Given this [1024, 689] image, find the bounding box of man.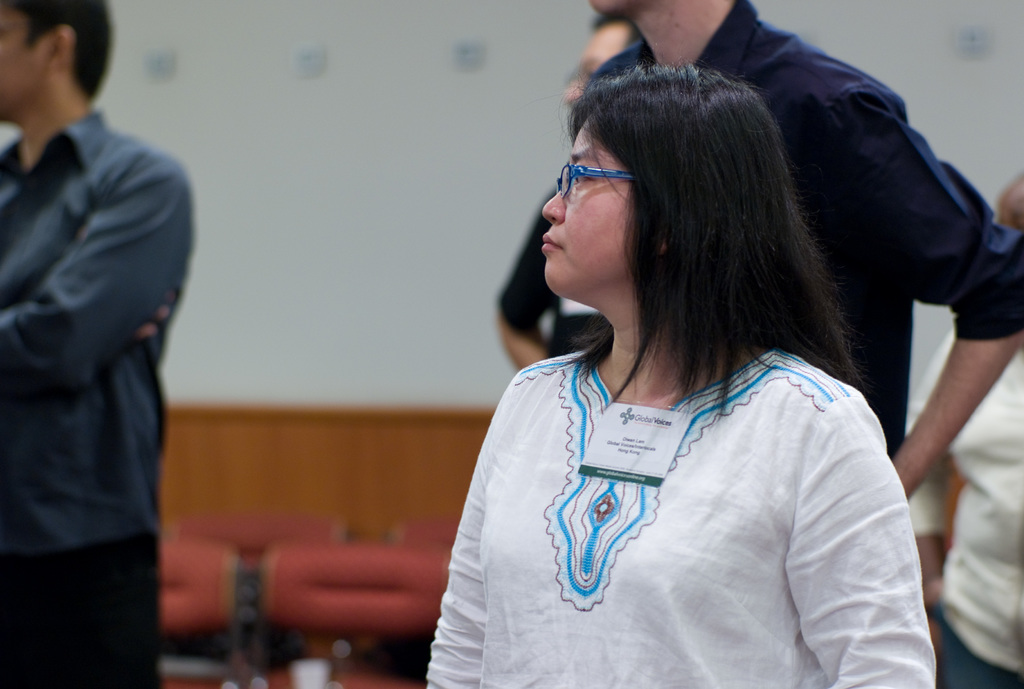
bbox=[496, 7, 650, 376].
